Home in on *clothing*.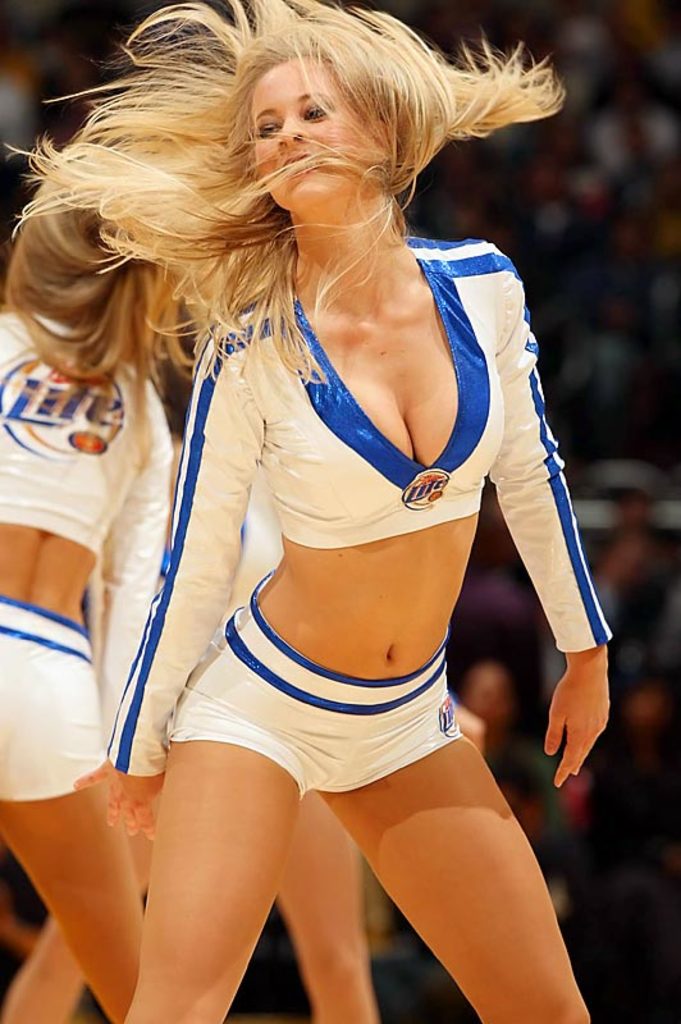
Homed in at (left=0, top=324, right=169, bottom=824).
